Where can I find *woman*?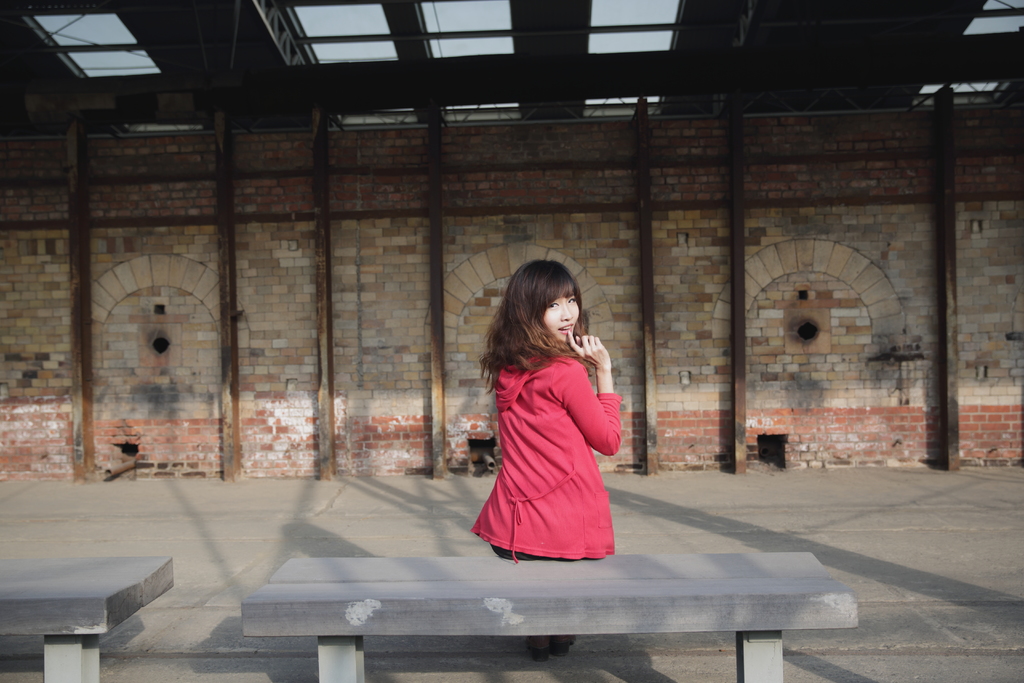
You can find it at detection(461, 262, 631, 571).
